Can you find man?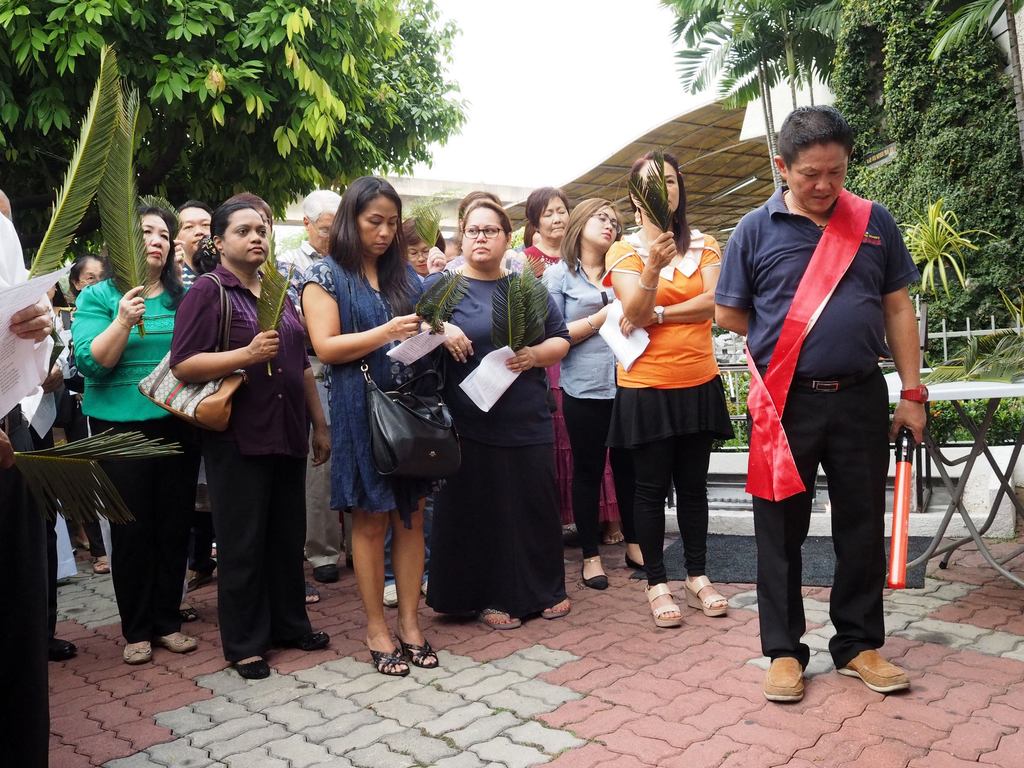
Yes, bounding box: 170,202,214,292.
